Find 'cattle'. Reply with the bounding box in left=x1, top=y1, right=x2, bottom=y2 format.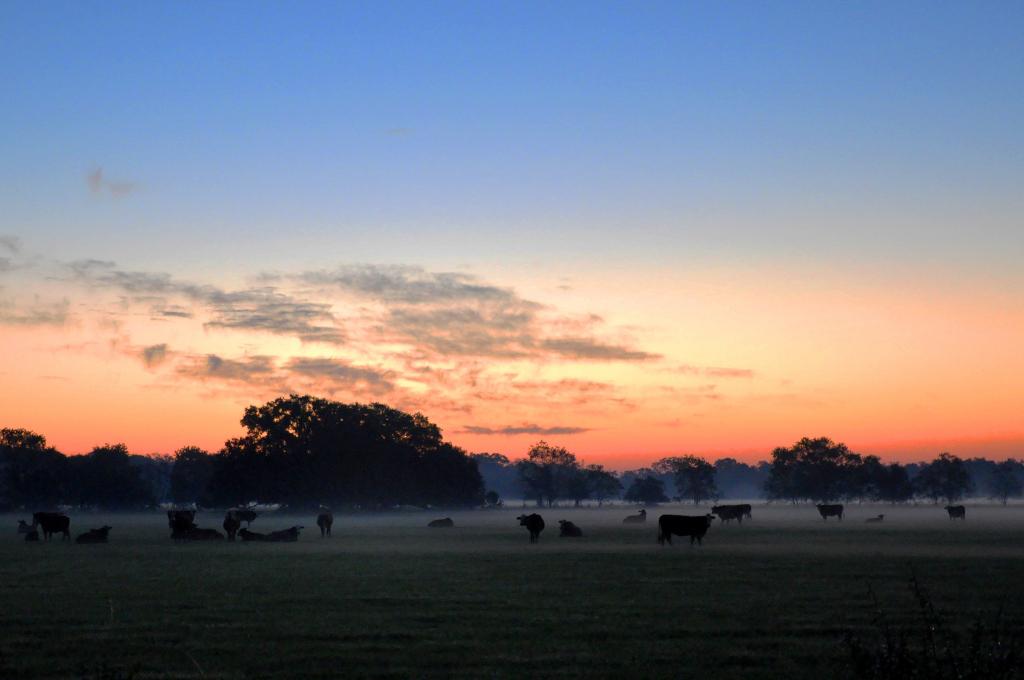
left=943, top=505, right=967, bottom=521.
